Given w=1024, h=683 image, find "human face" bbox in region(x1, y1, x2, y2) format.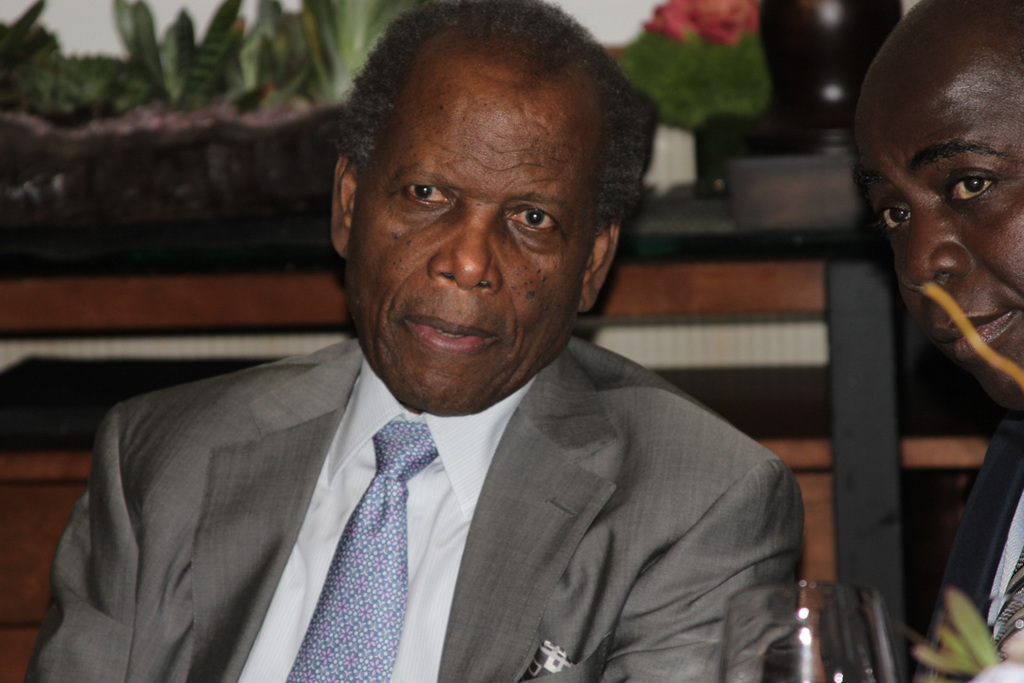
region(851, 75, 1023, 412).
